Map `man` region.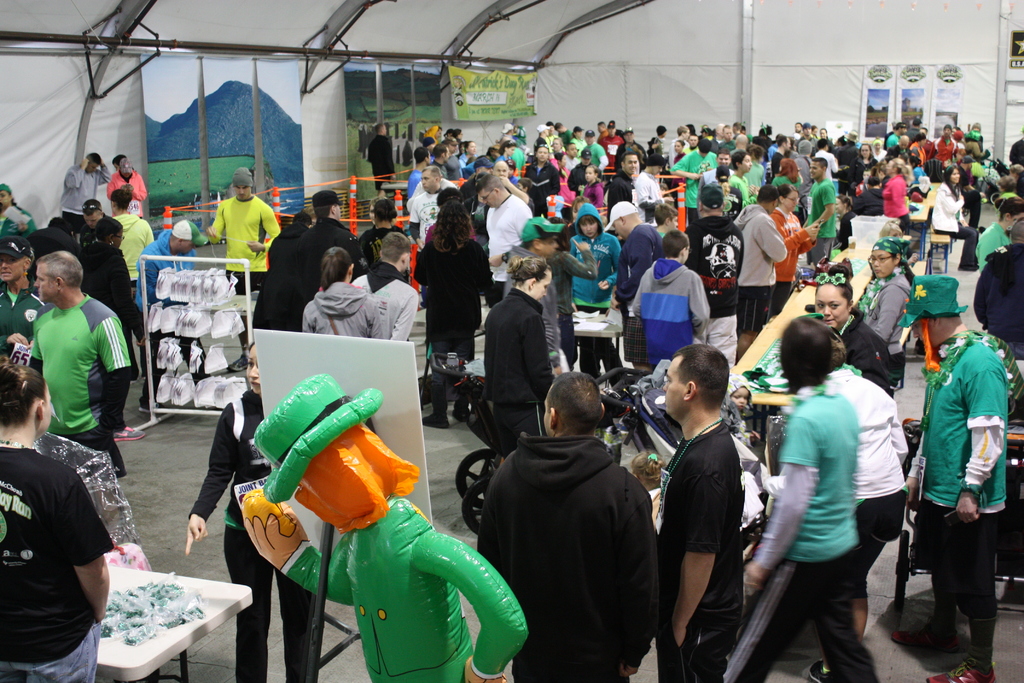
Mapped to 364, 121, 397, 192.
